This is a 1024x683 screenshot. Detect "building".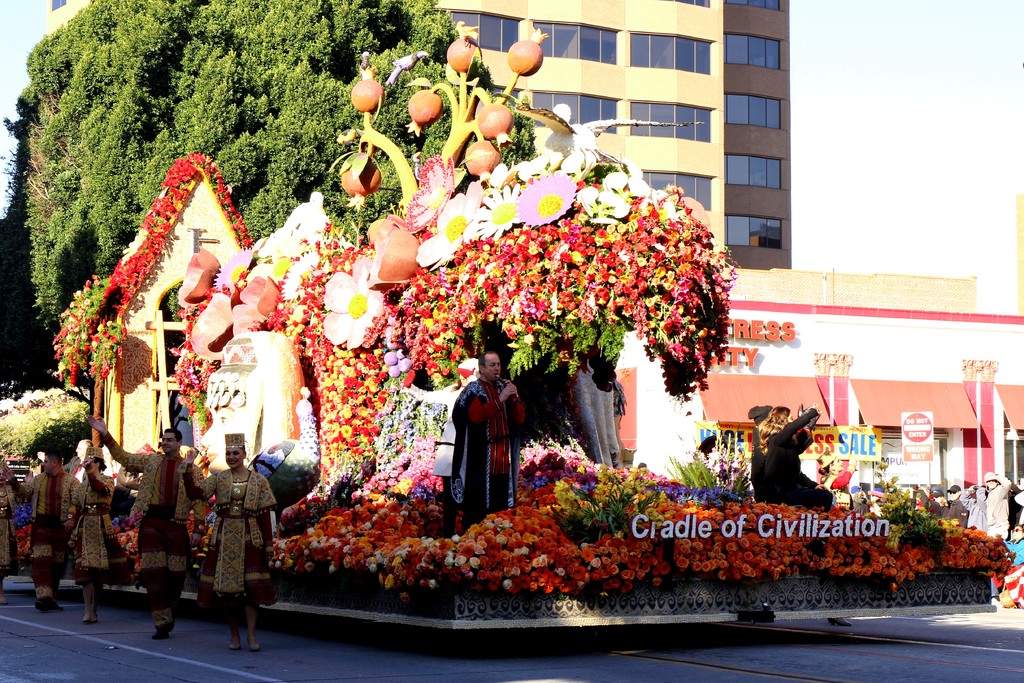
436:0:791:270.
